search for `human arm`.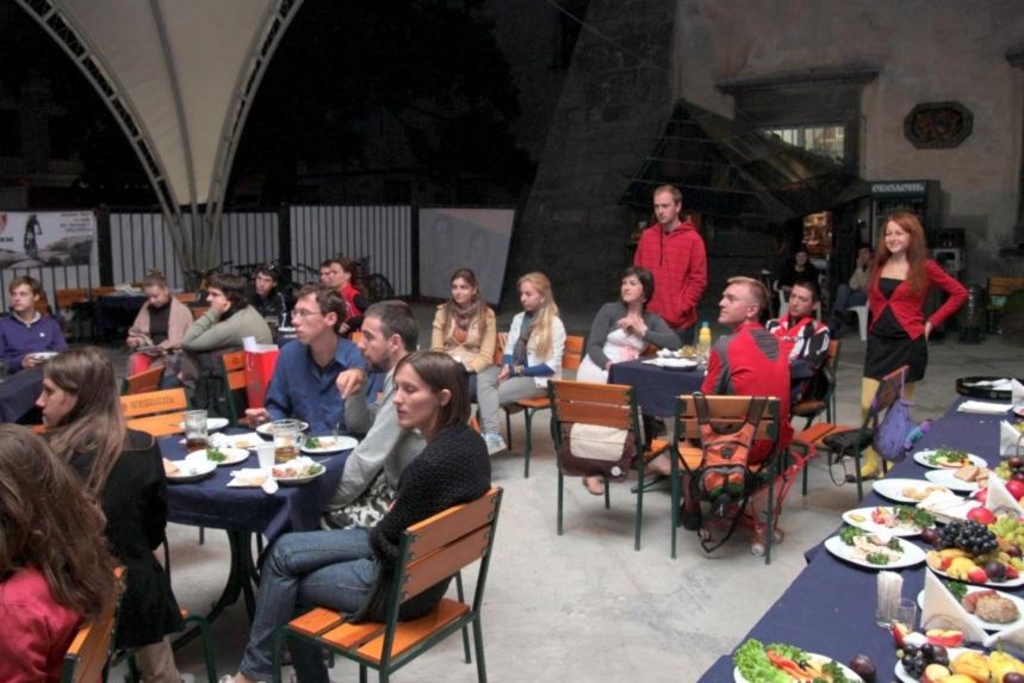
Found at locate(843, 261, 862, 291).
